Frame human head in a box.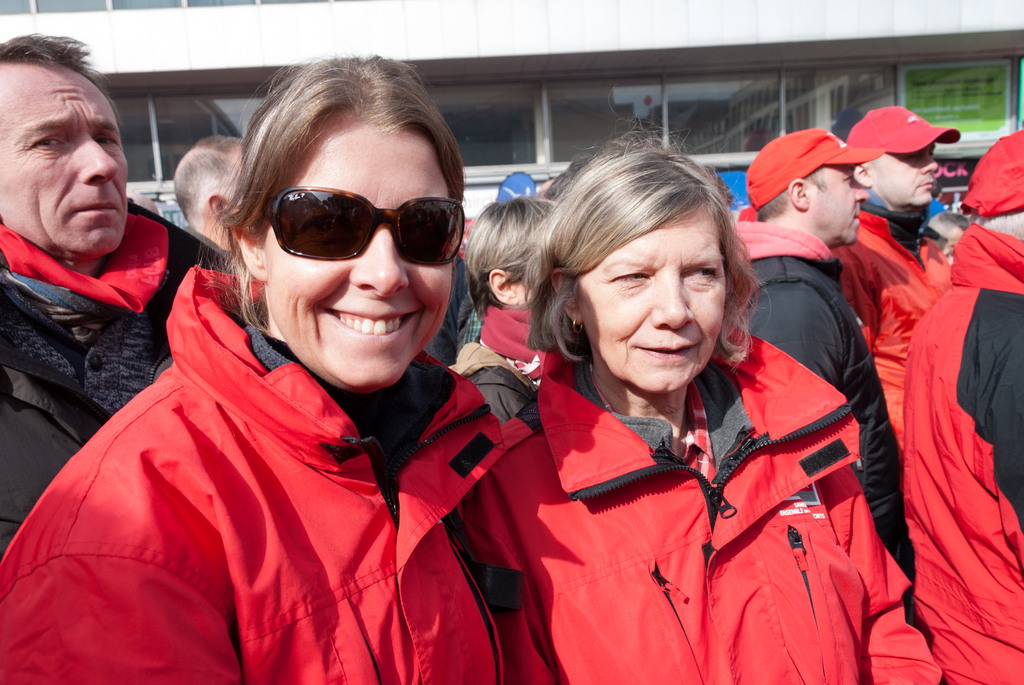
<bbox>845, 104, 939, 211</bbox>.
